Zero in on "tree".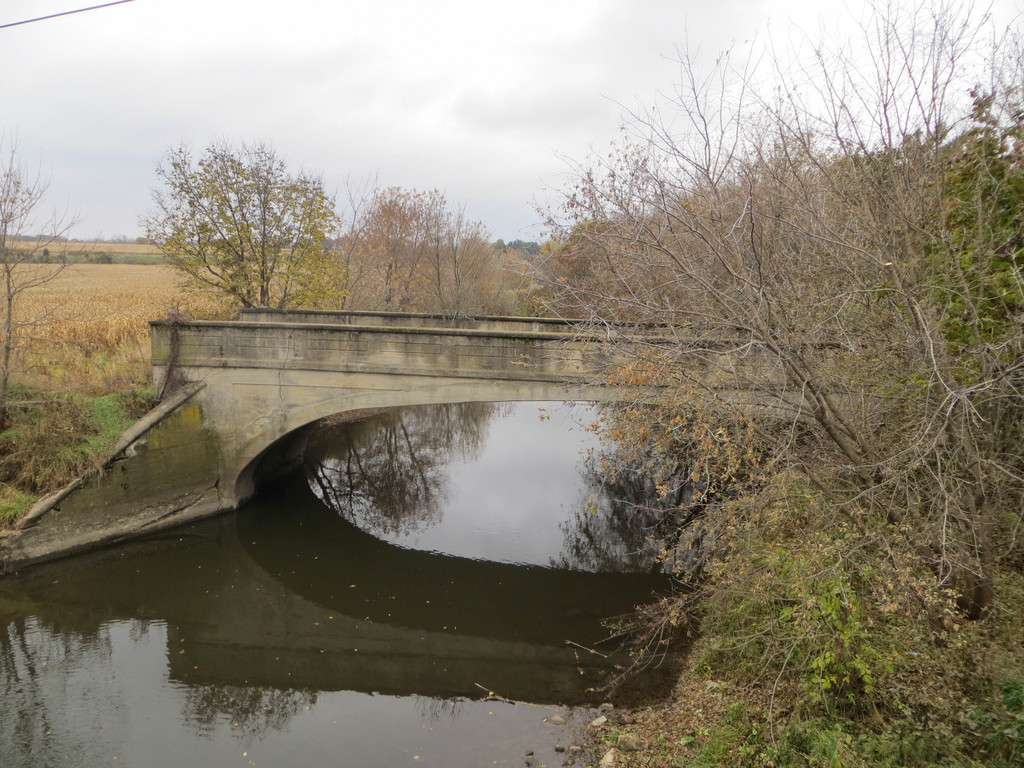
Zeroed in: [851,52,1023,429].
